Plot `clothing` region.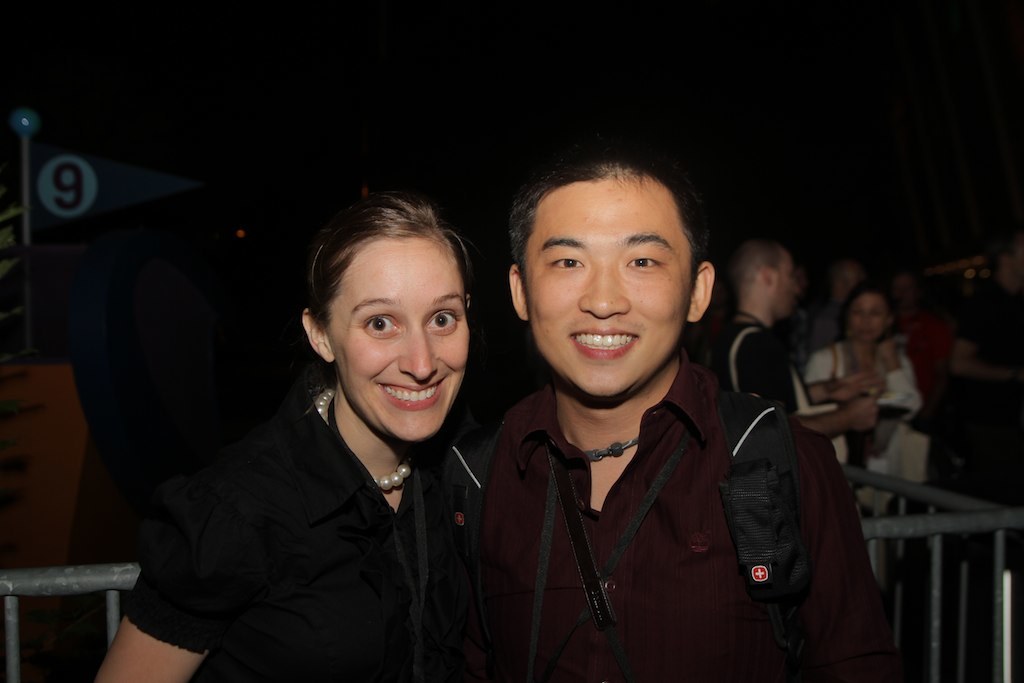
Plotted at l=805, t=351, r=924, b=419.
